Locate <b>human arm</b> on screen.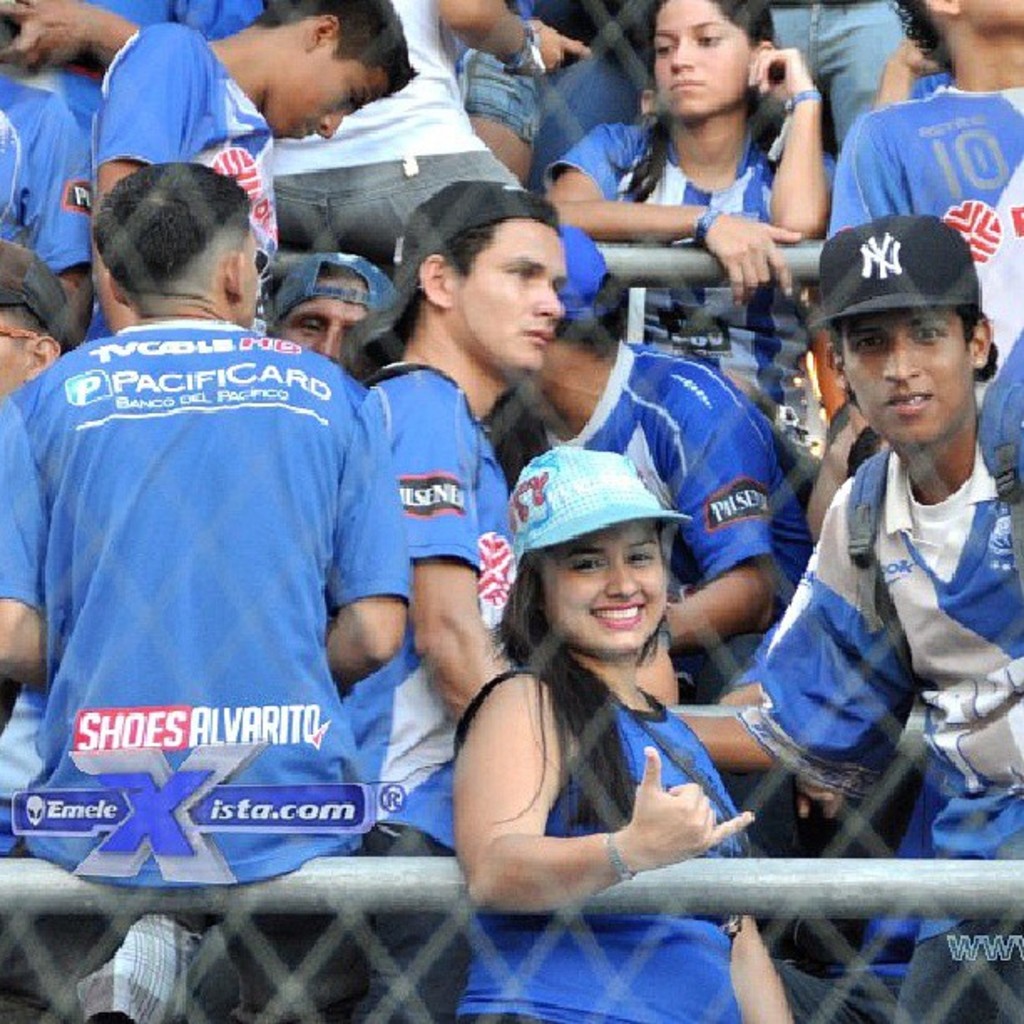
On screen at <box>5,383,50,706</box>.
